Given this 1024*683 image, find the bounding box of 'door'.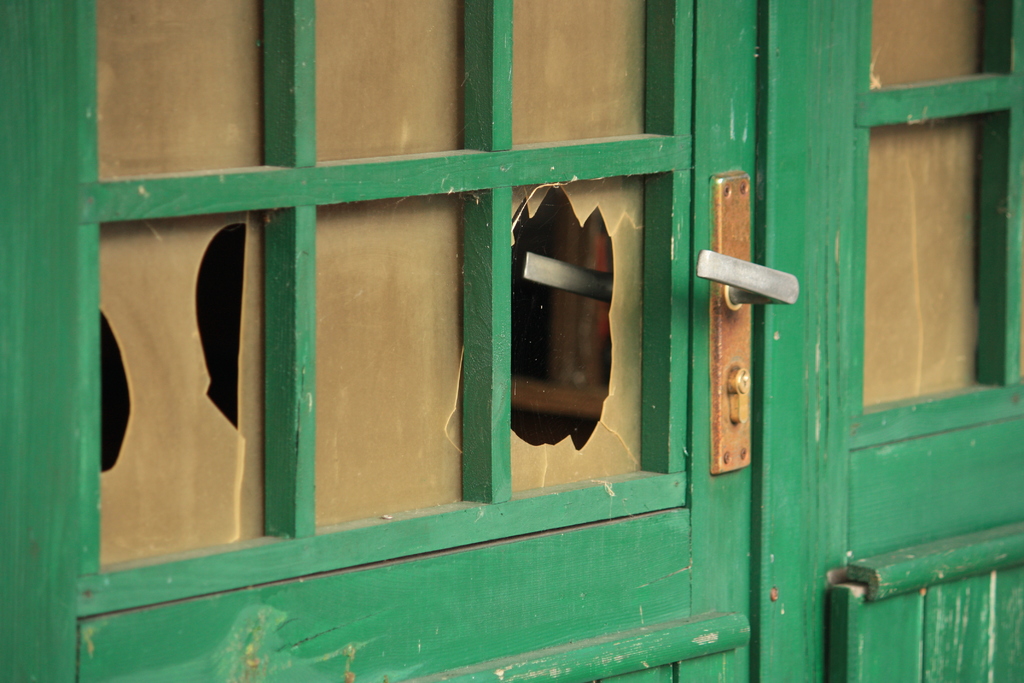
0 0 1023 677.
